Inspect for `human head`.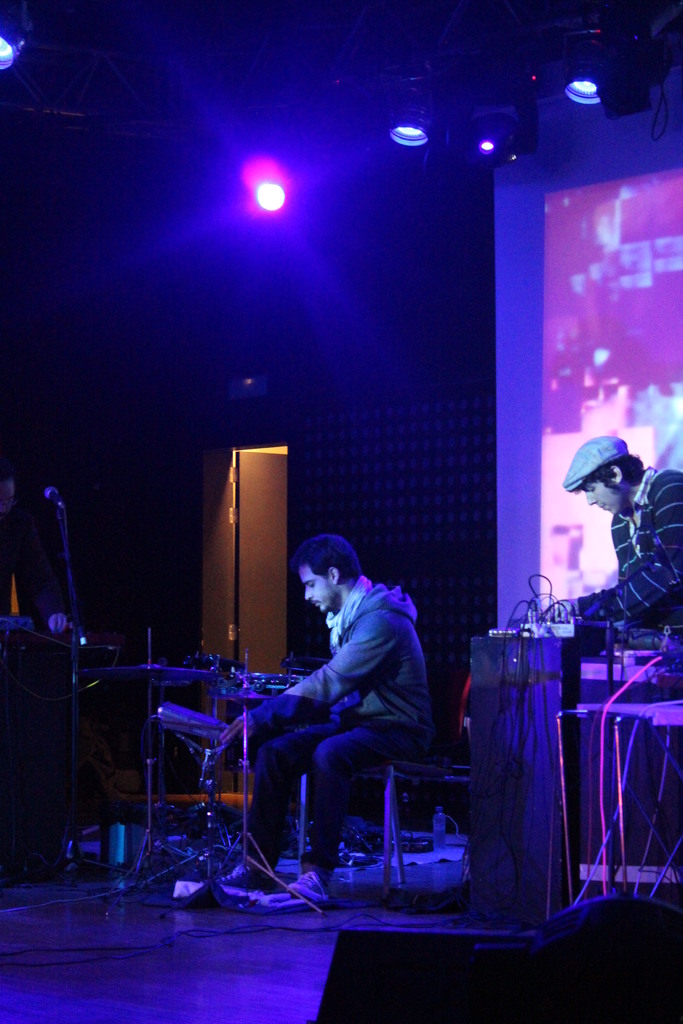
Inspection: {"x1": 575, "y1": 435, "x2": 644, "y2": 515}.
